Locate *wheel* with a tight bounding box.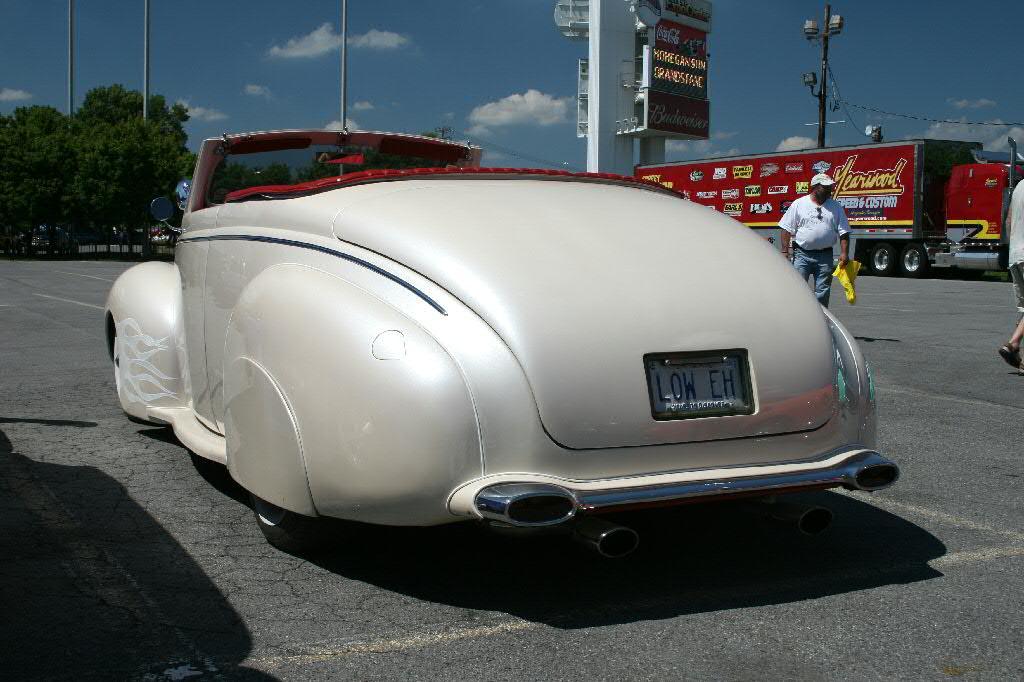
899:245:928:280.
